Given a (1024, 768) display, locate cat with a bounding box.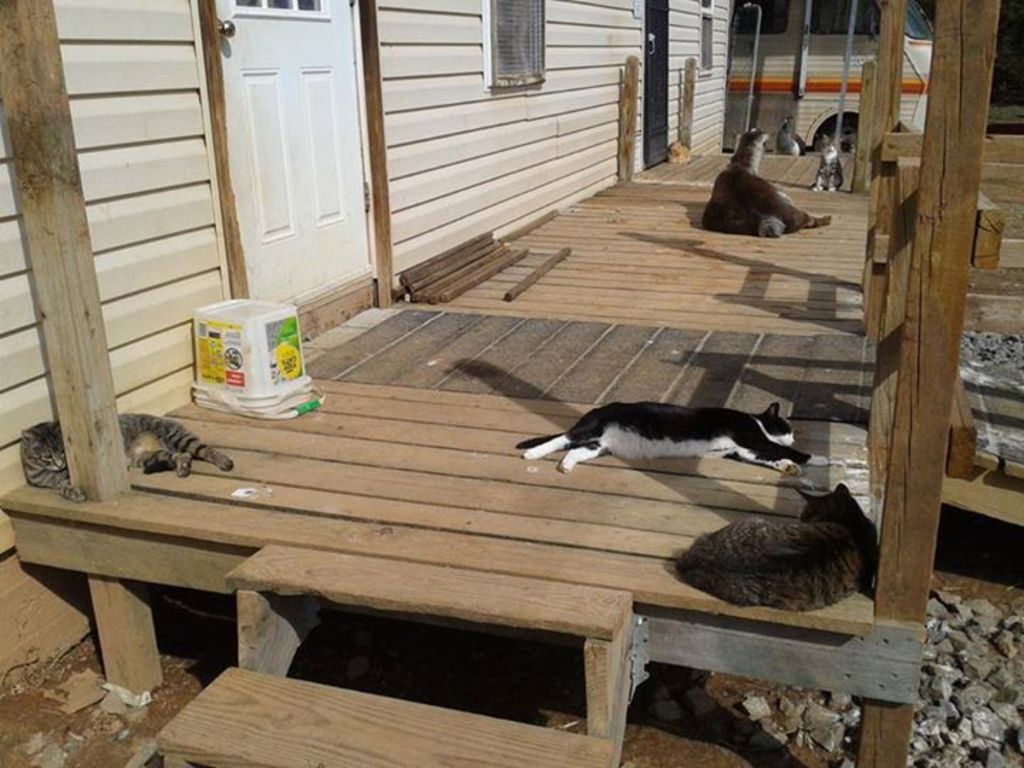
Located: bbox(13, 407, 233, 502).
